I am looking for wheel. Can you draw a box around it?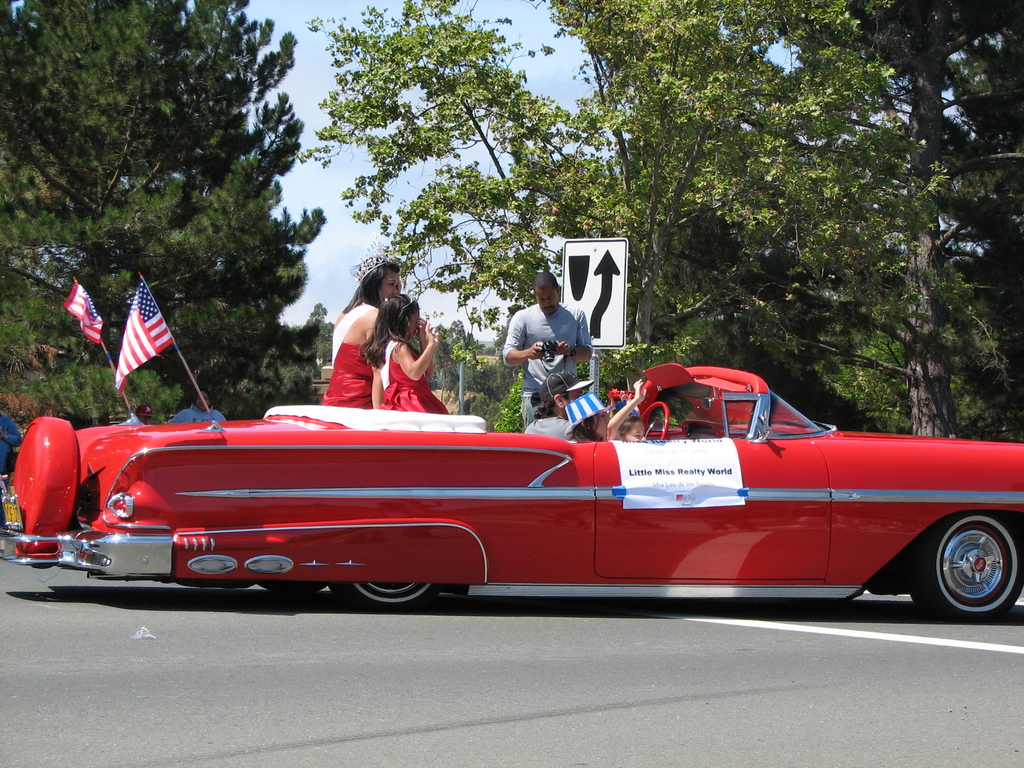
Sure, the bounding box is <box>332,580,439,612</box>.
